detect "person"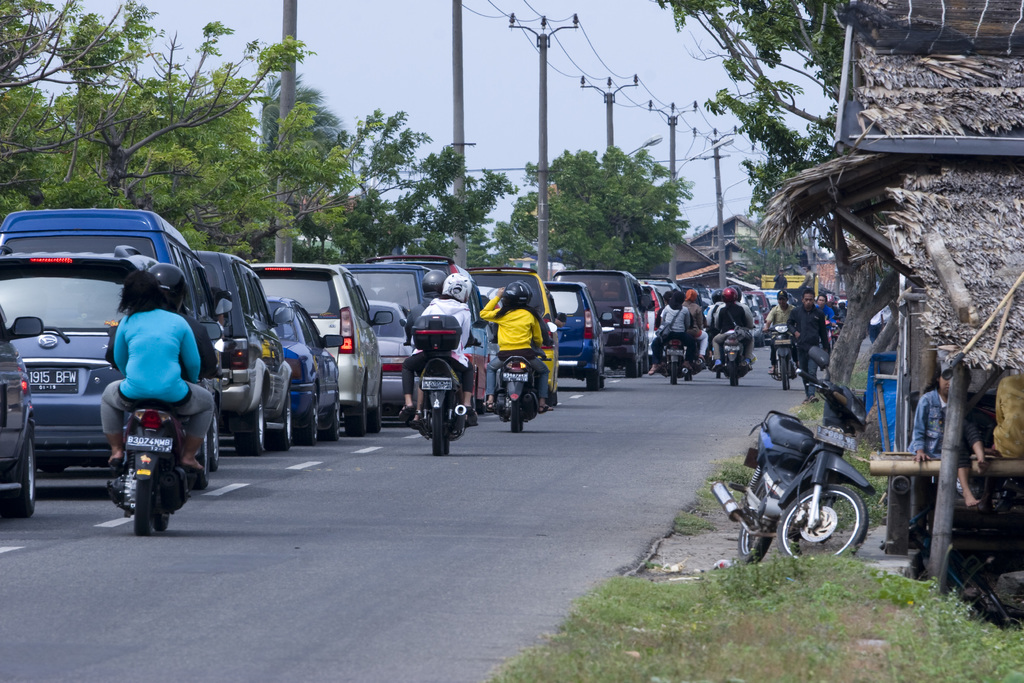
region(901, 361, 986, 513)
